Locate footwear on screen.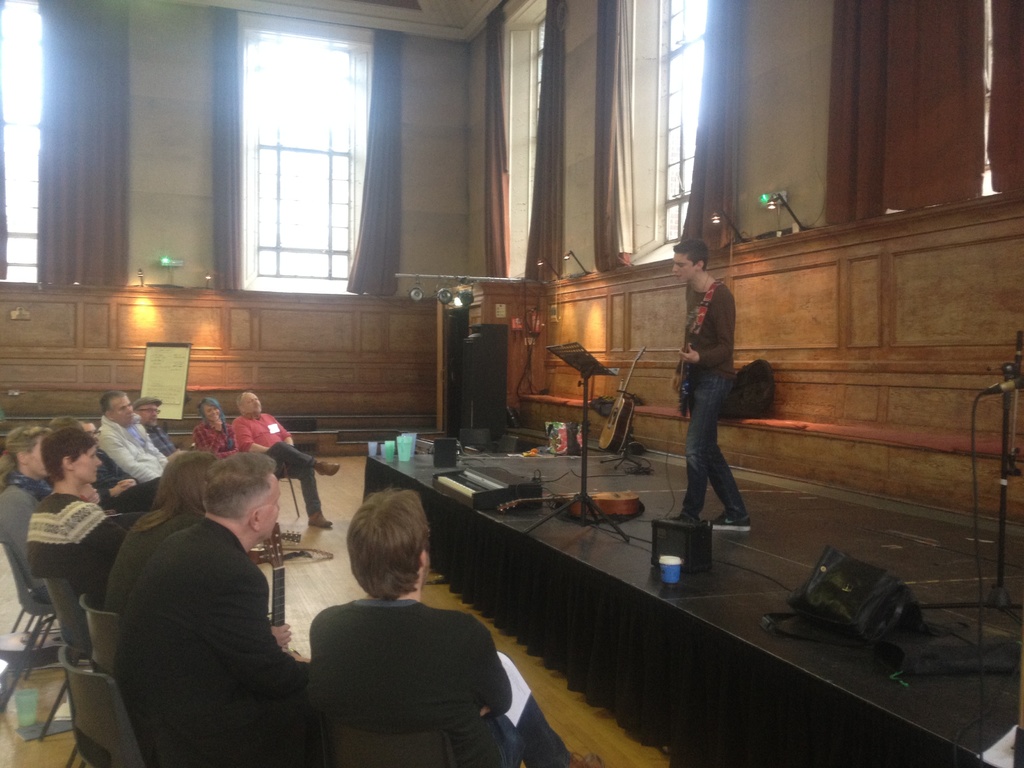
On screen at [708,513,749,533].
